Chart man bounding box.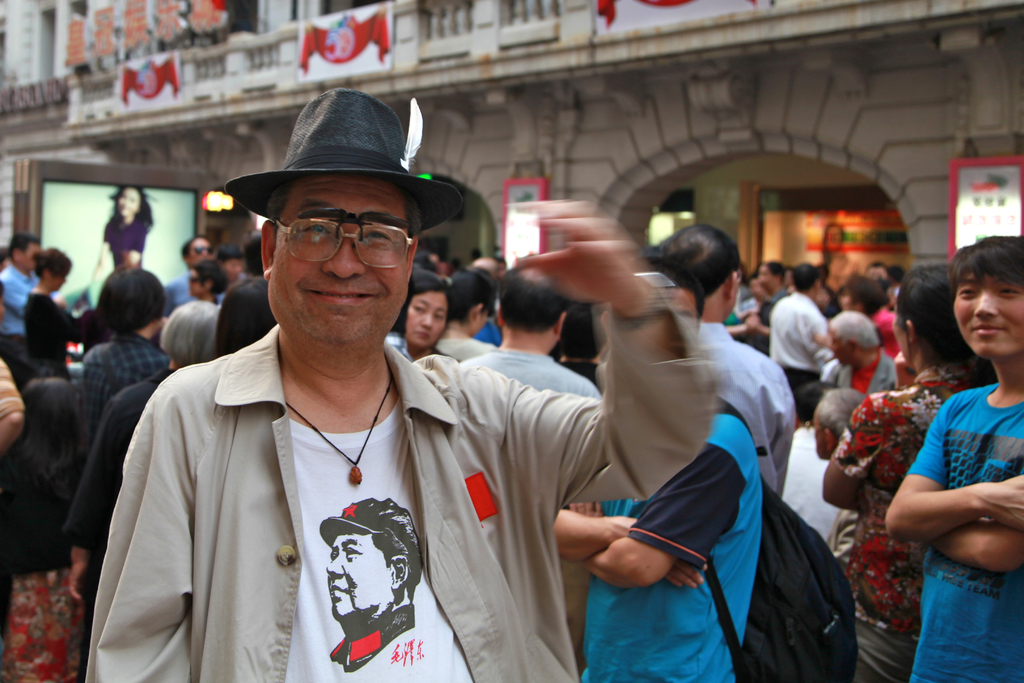
Charted: [460, 256, 609, 407].
